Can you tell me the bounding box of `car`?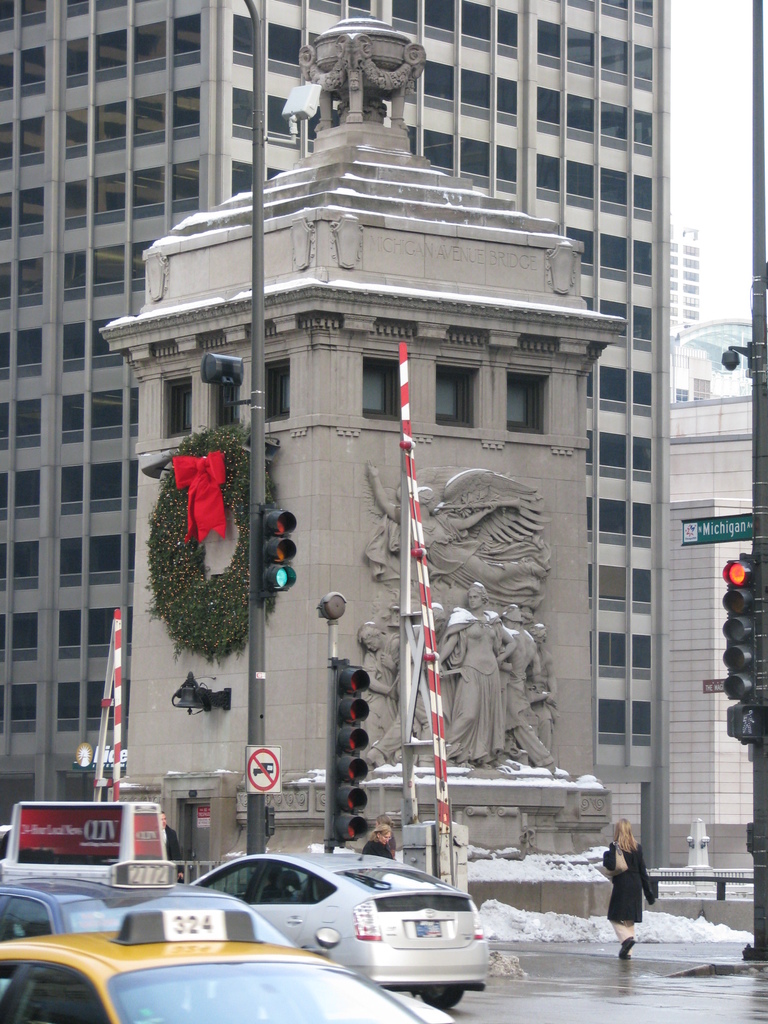
x1=0 y1=791 x2=450 y2=1022.
